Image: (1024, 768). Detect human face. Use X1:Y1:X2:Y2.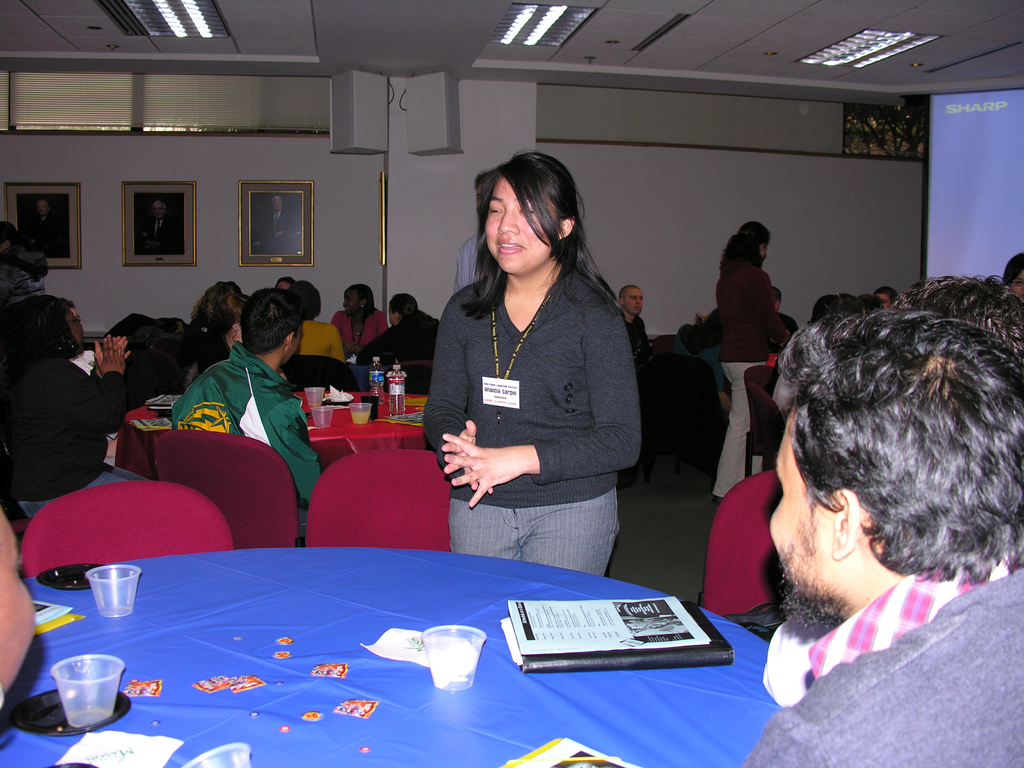
287:321:303:365.
